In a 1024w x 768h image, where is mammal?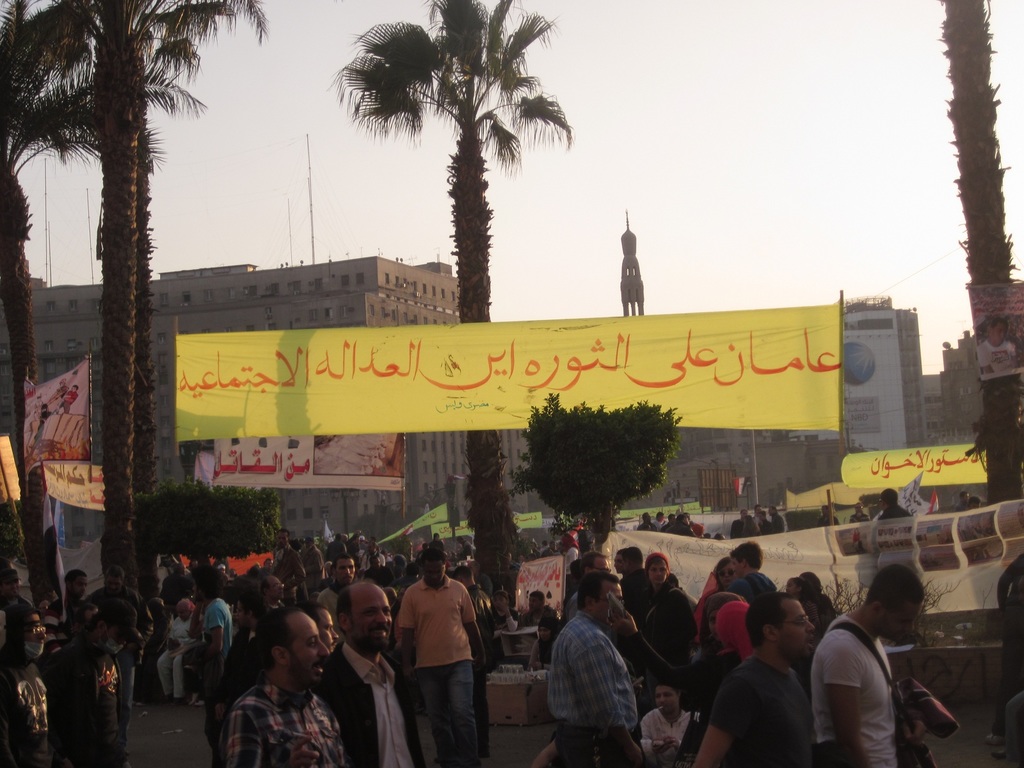
locate(986, 545, 1023, 742).
